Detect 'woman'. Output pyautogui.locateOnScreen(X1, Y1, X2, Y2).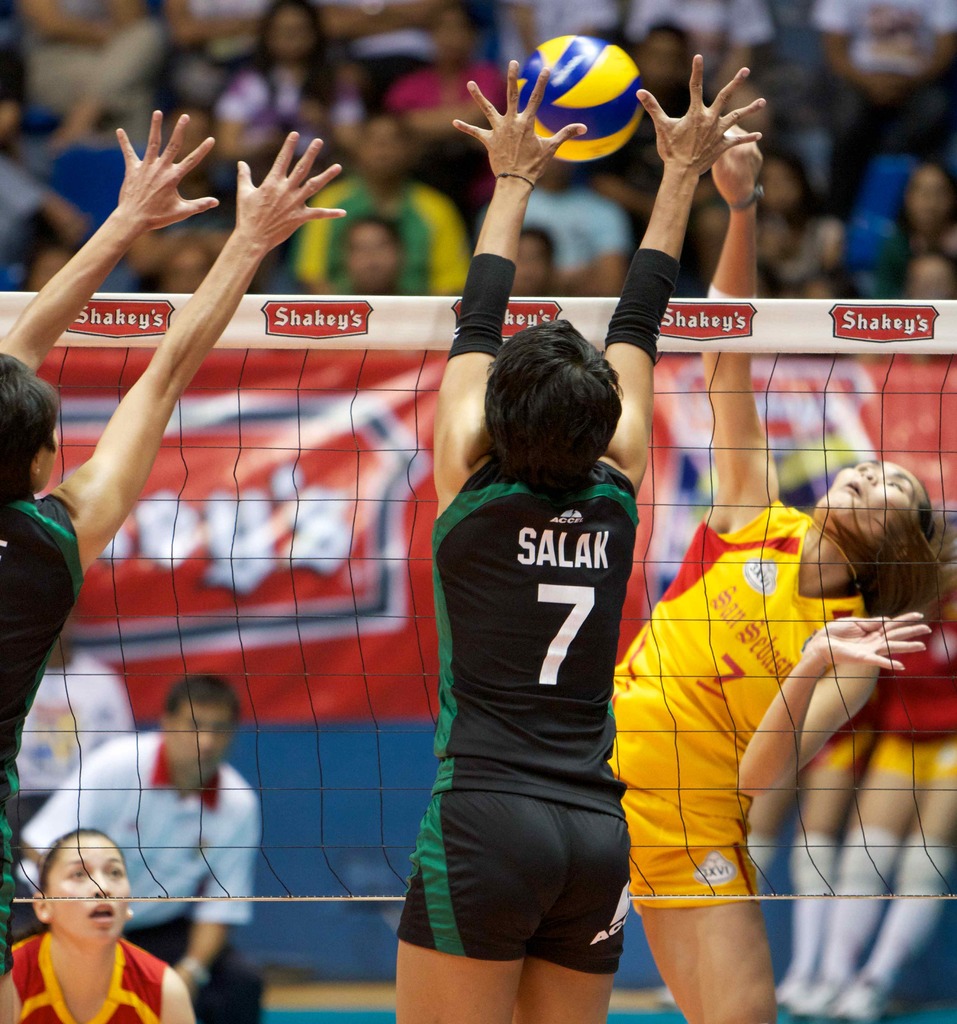
pyautogui.locateOnScreen(0, 106, 348, 1023).
